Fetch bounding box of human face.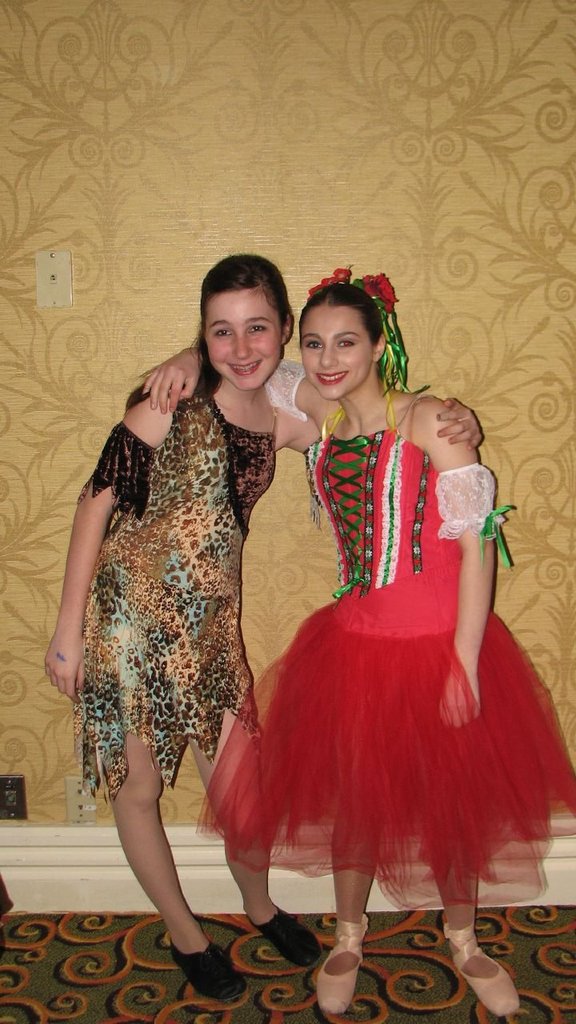
Bbox: 197 278 282 392.
